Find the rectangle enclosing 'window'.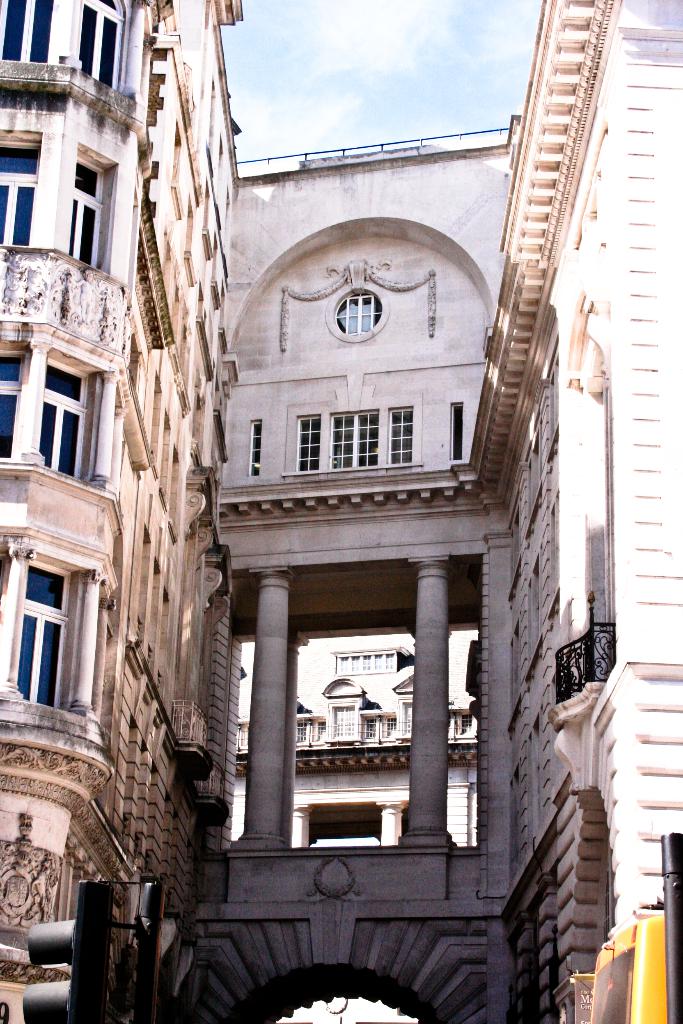
[0,131,39,250].
